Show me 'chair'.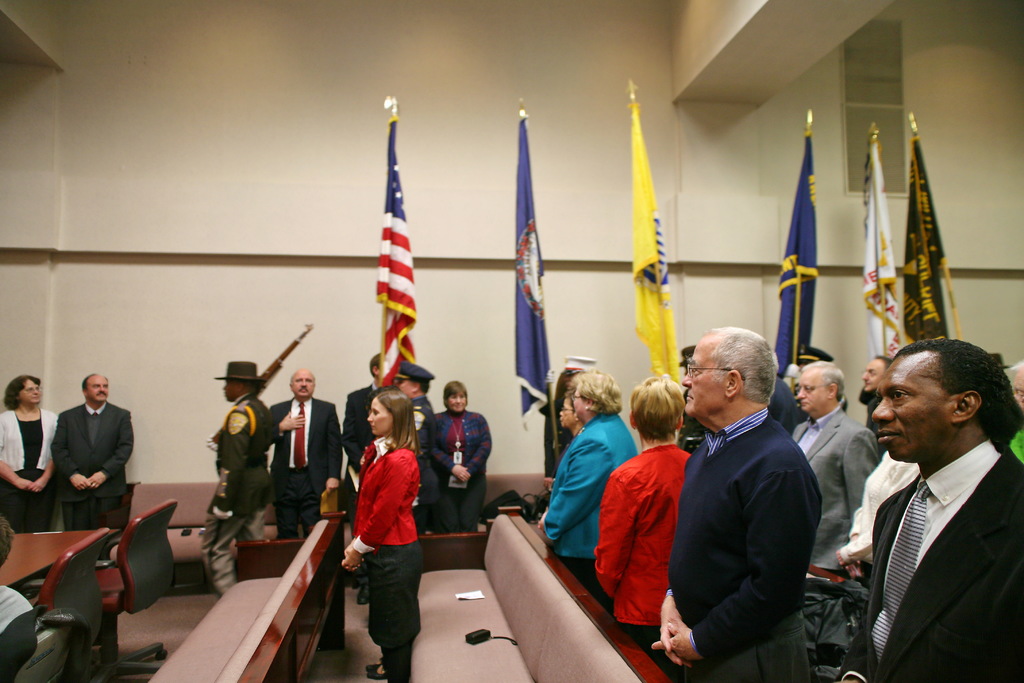
'chair' is here: [93,498,179,681].
